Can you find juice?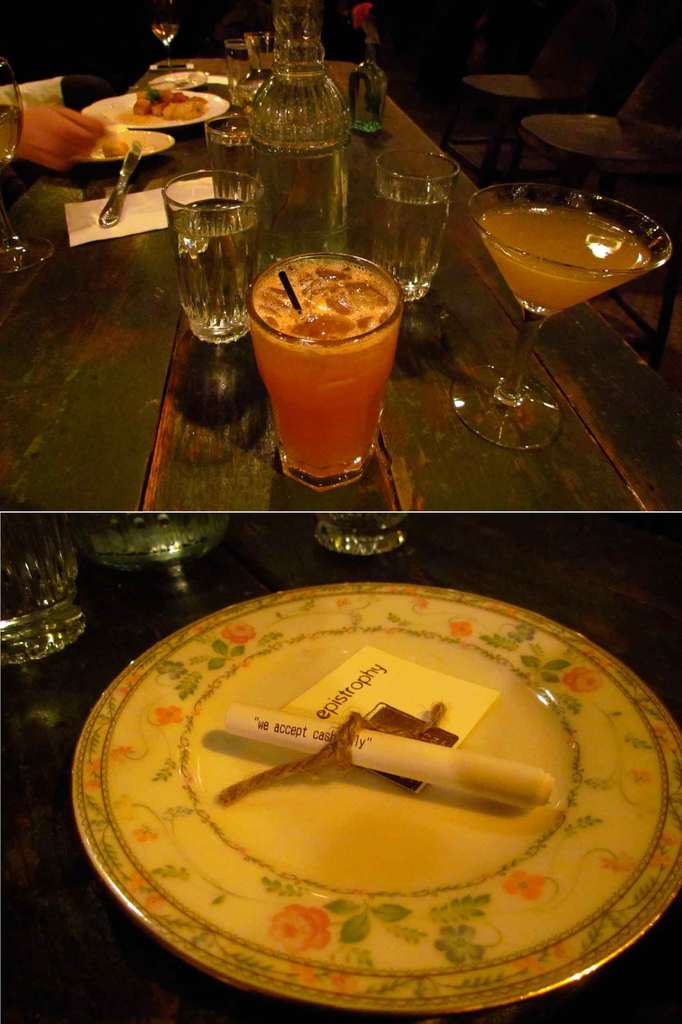
Yes, bounding box: [left=172, top=204, right=260, bottom=344].
